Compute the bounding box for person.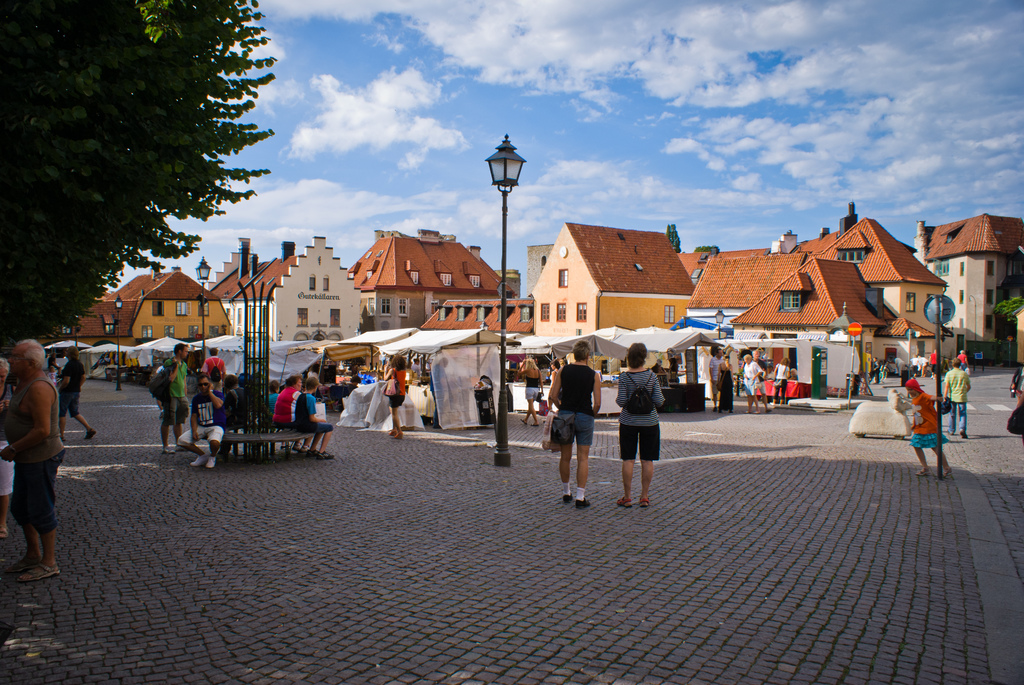
<box>892,358,904,376</box>.
